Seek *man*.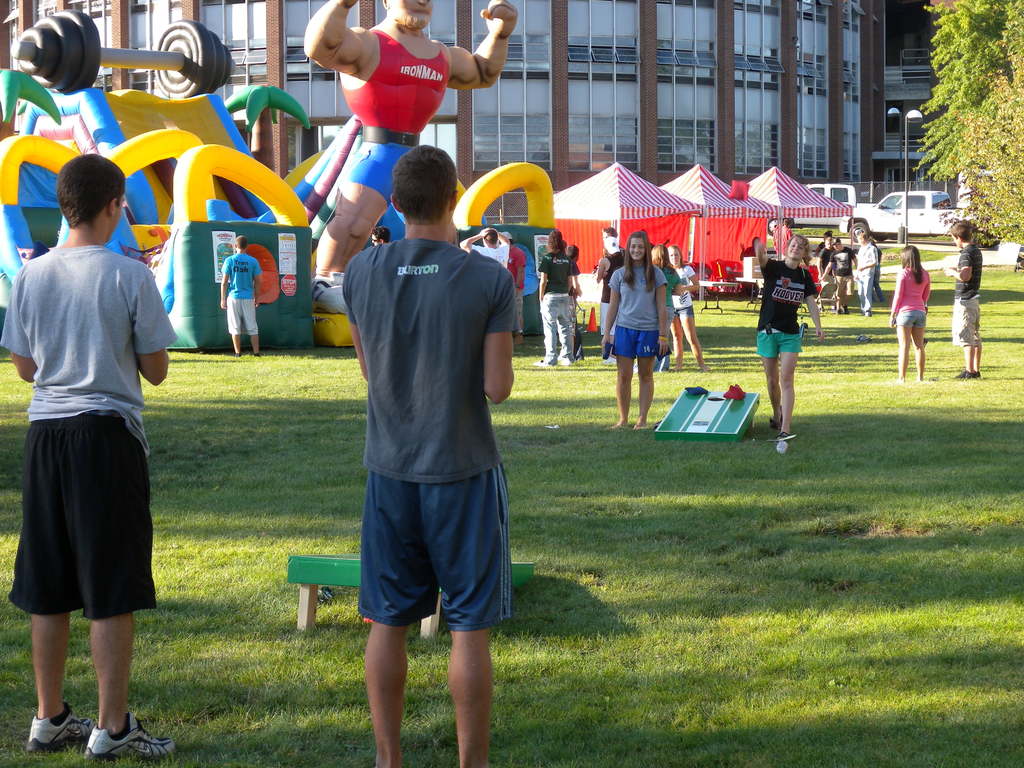
<box>596,227,629,301</box>.
